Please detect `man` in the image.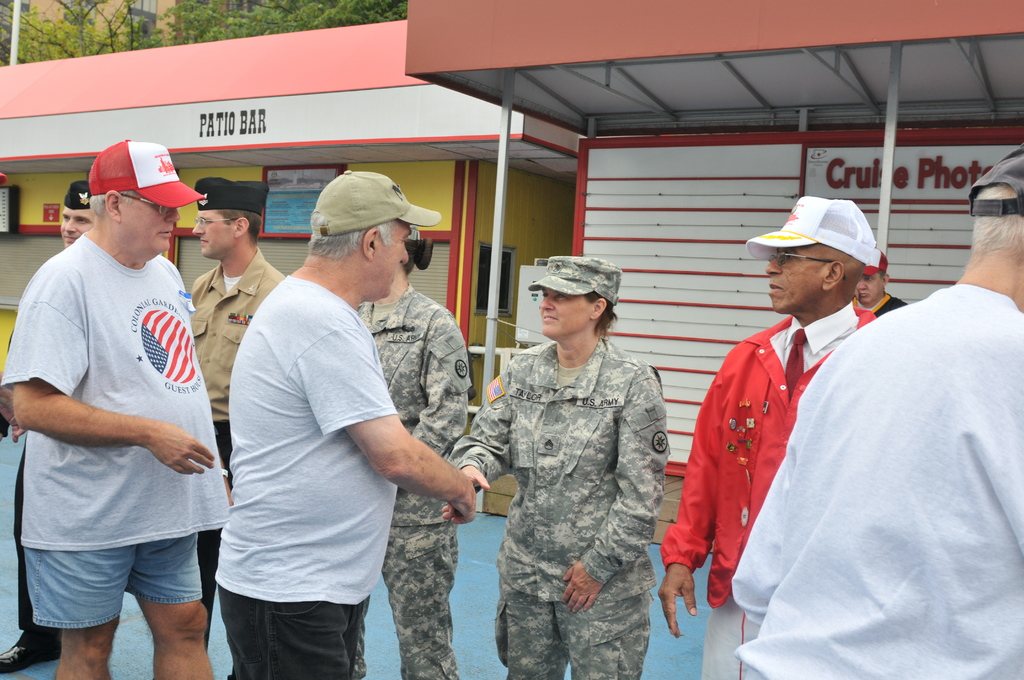
locate(0, 177, 91, 670).
